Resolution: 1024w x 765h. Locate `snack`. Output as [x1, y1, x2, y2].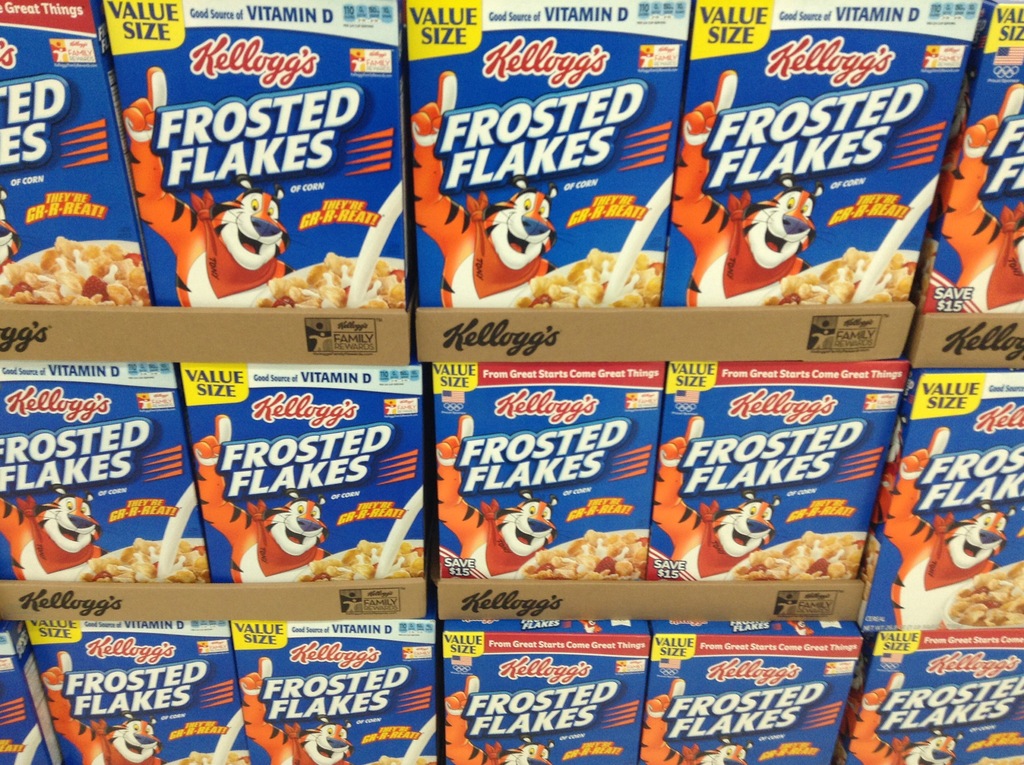
[523, 526, 650, 588].
